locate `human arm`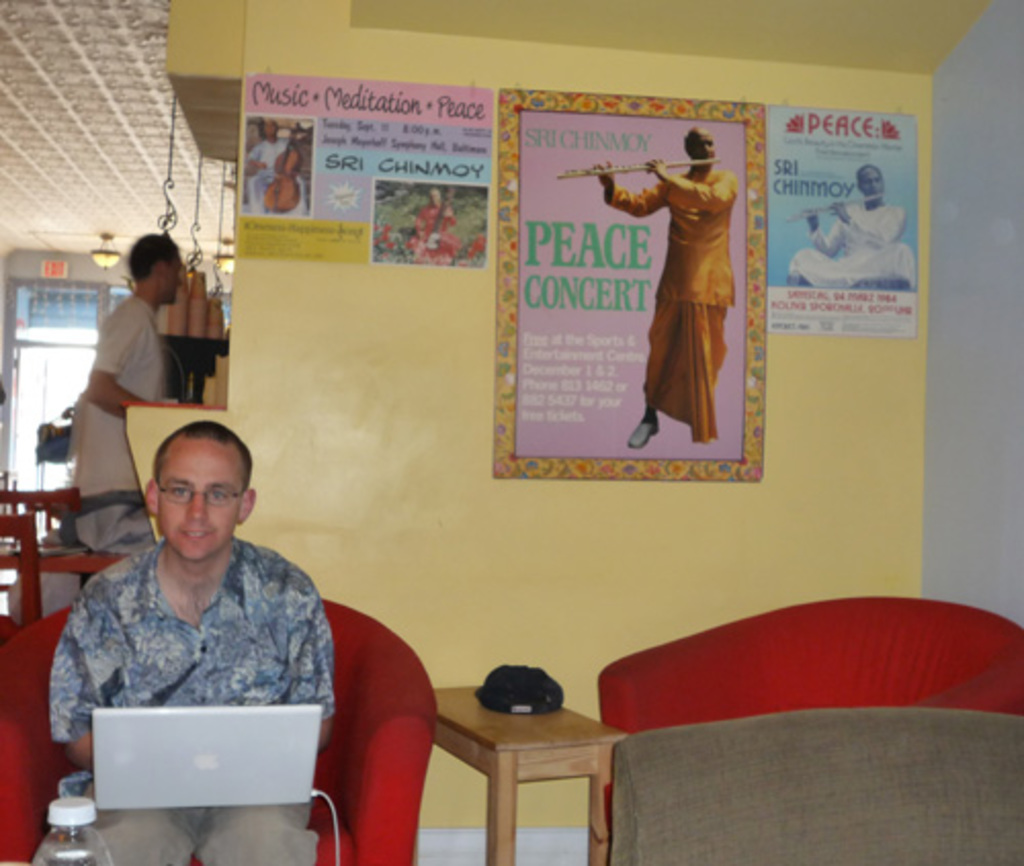
pyautogui.locateOnScreen(594, 154, 676, 221)
